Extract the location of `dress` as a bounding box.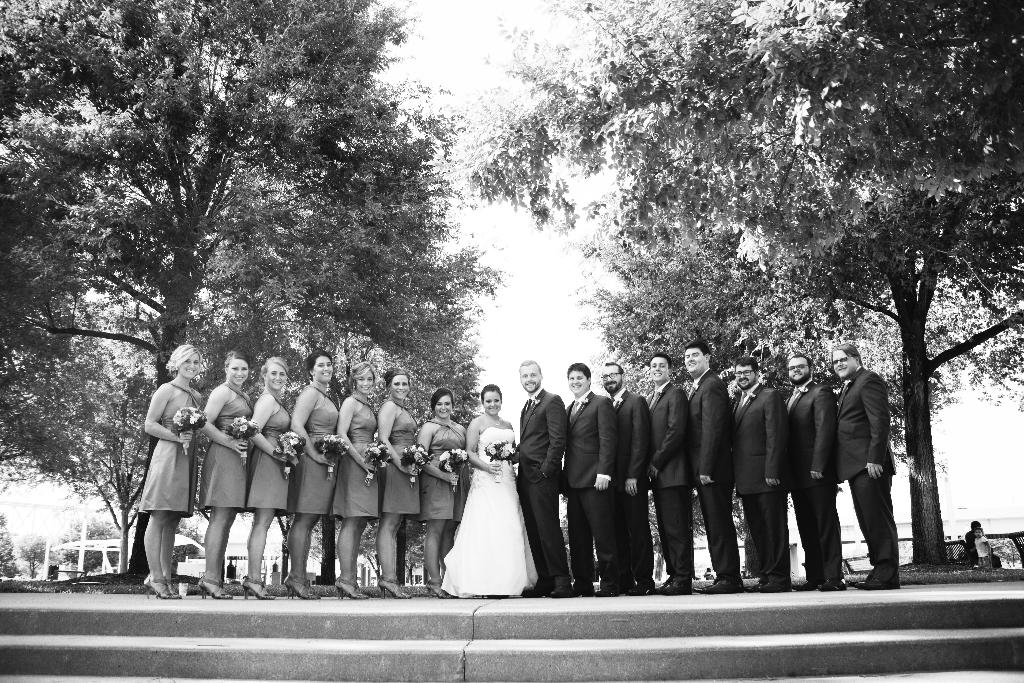
200, 386, 250, 512.
